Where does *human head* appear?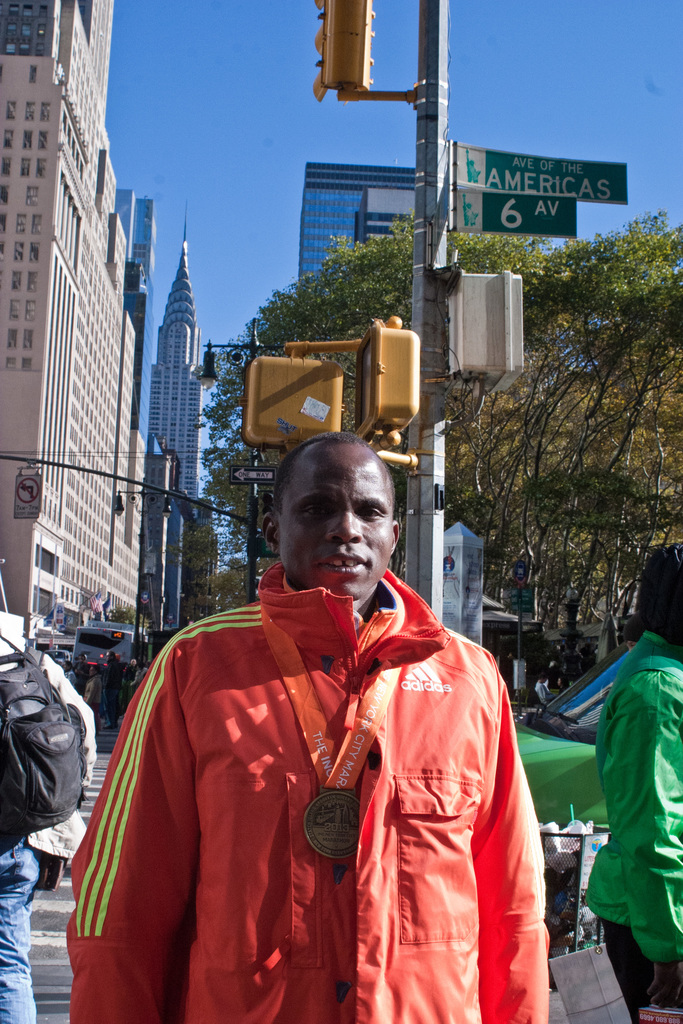
Appears at 618/621/640/652.
